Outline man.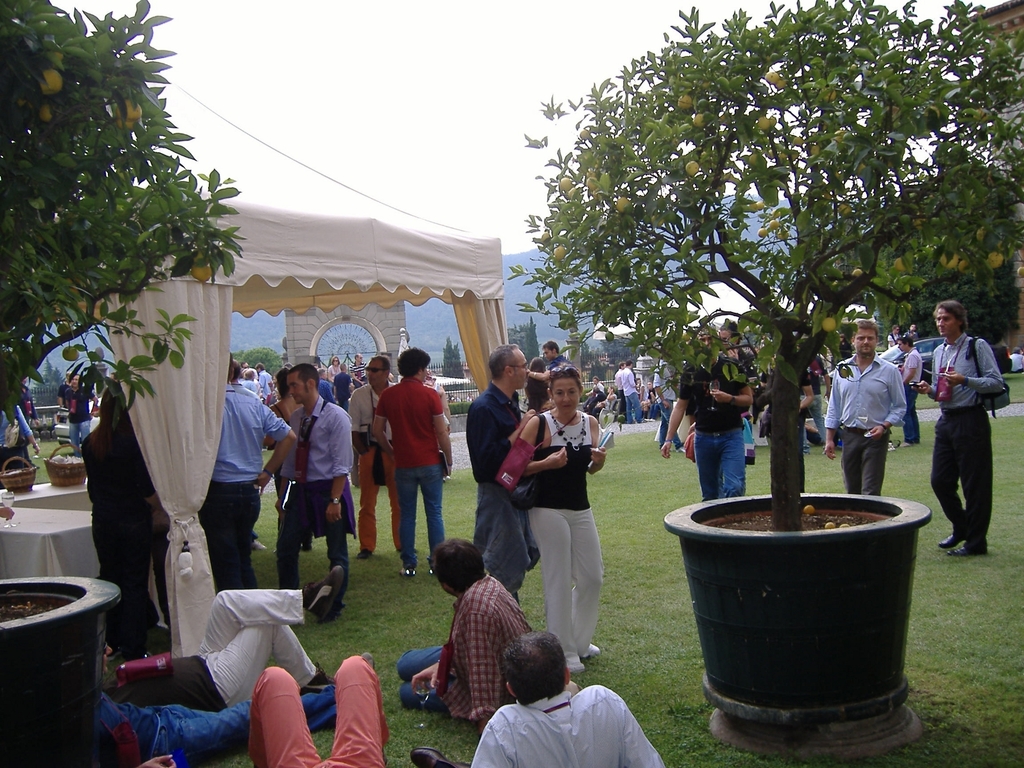
Outline: 333, 361, 358, 405.
